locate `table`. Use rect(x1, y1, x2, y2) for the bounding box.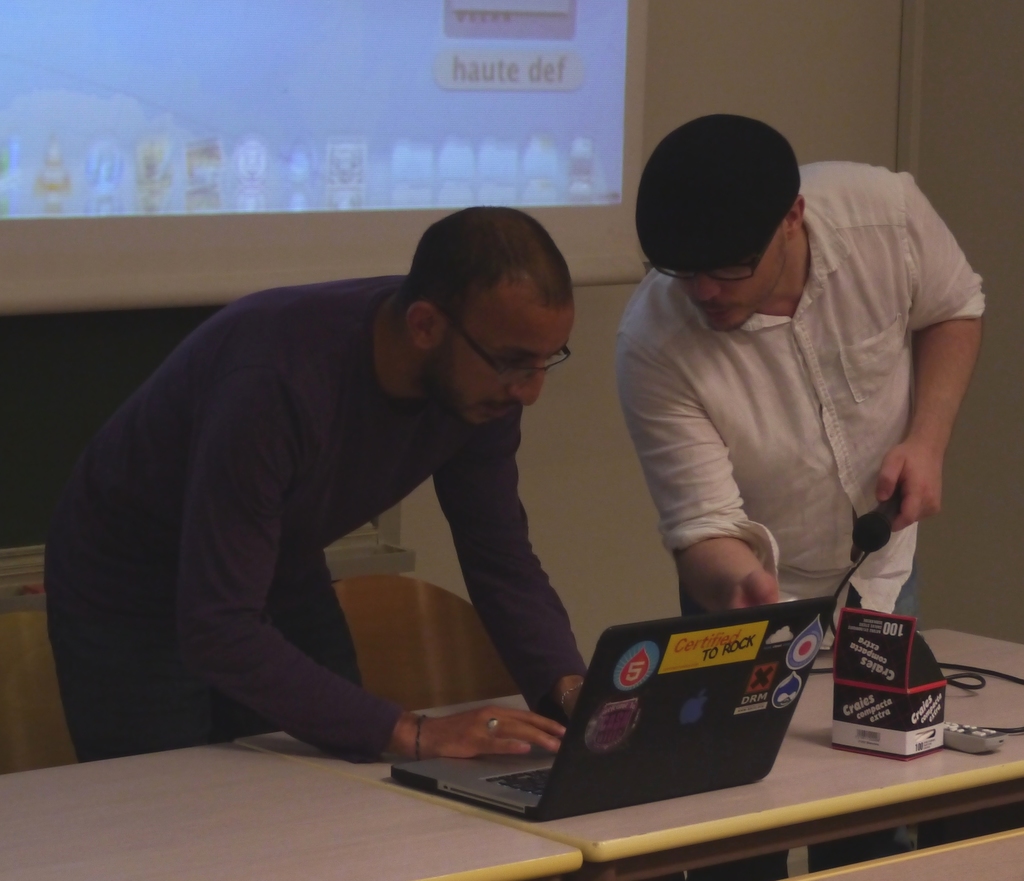
rect(227, 623, 1023, 880).
